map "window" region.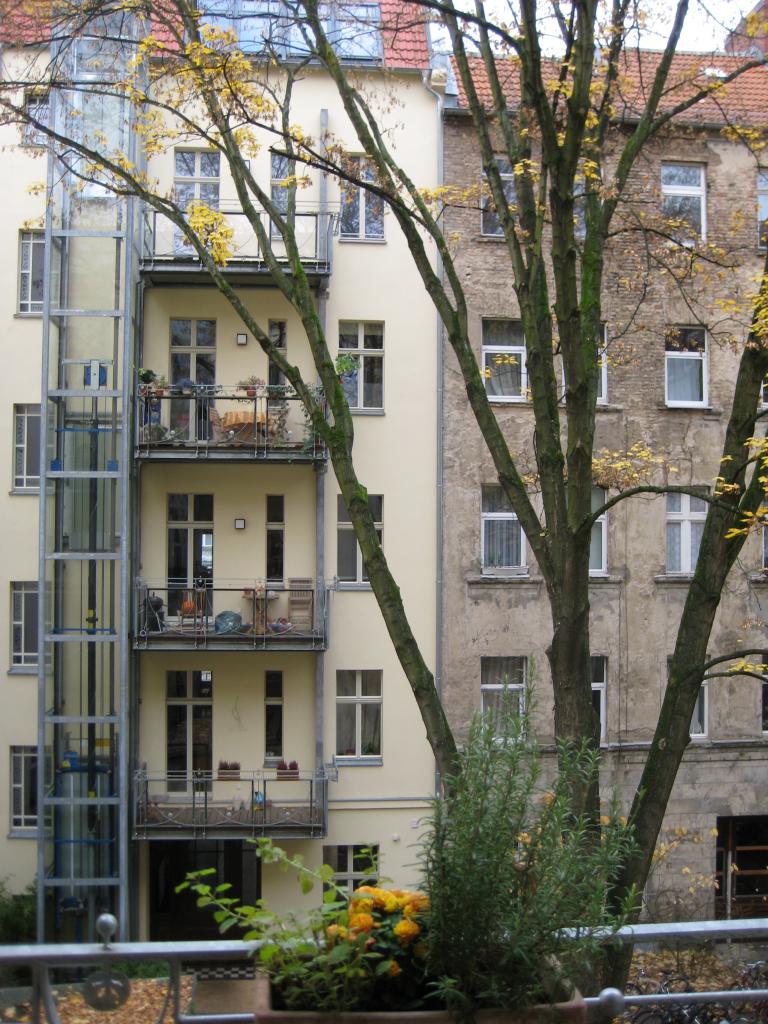
Mapped to l=560, t=314, r=623, b=416.
